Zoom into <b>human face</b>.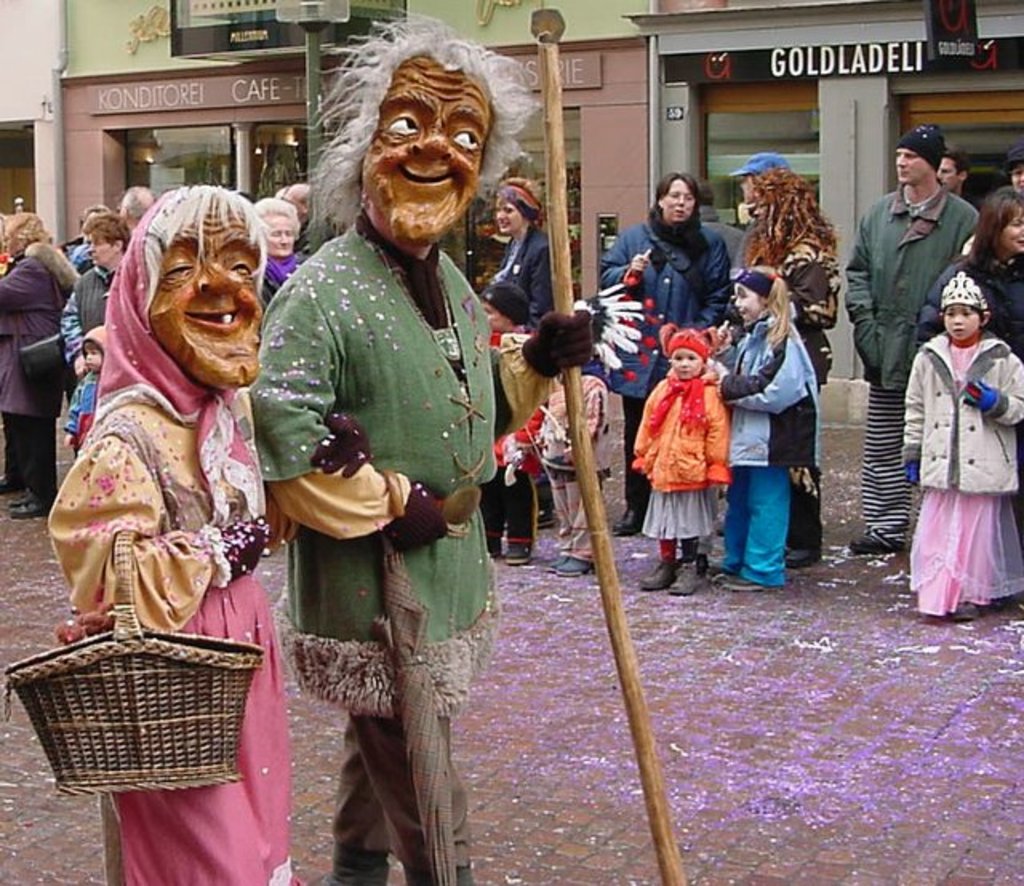
Zoom target: [86, 229, 115, 262].
